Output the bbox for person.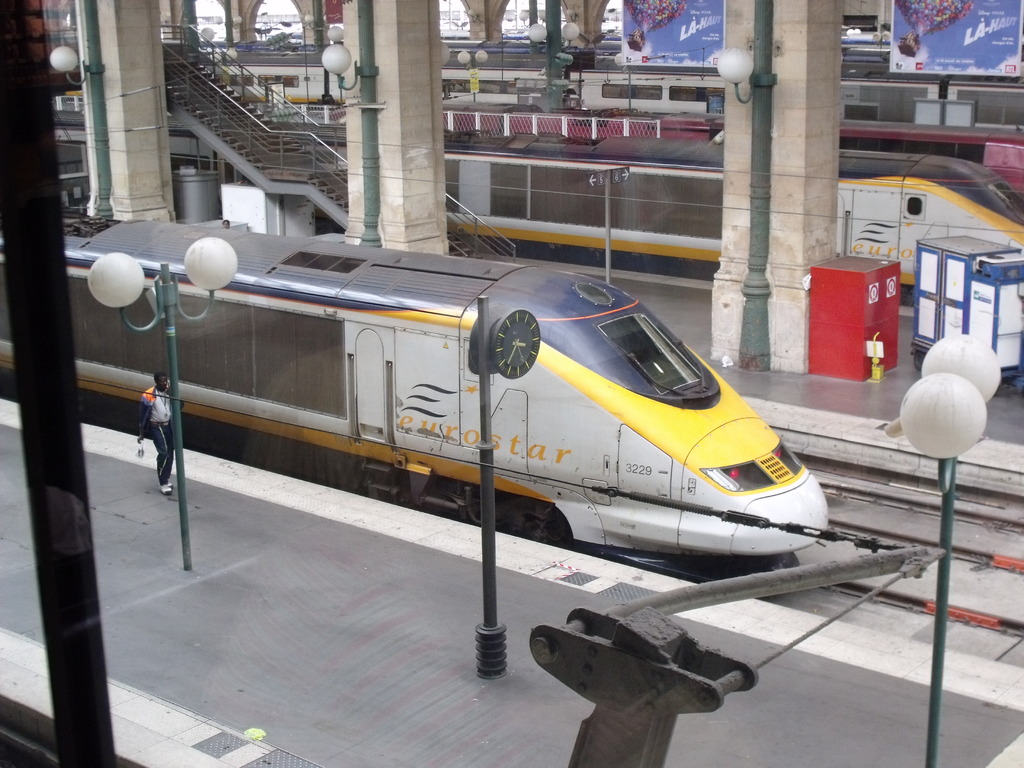
[left=136, top=369, right=184, bottom=495].
